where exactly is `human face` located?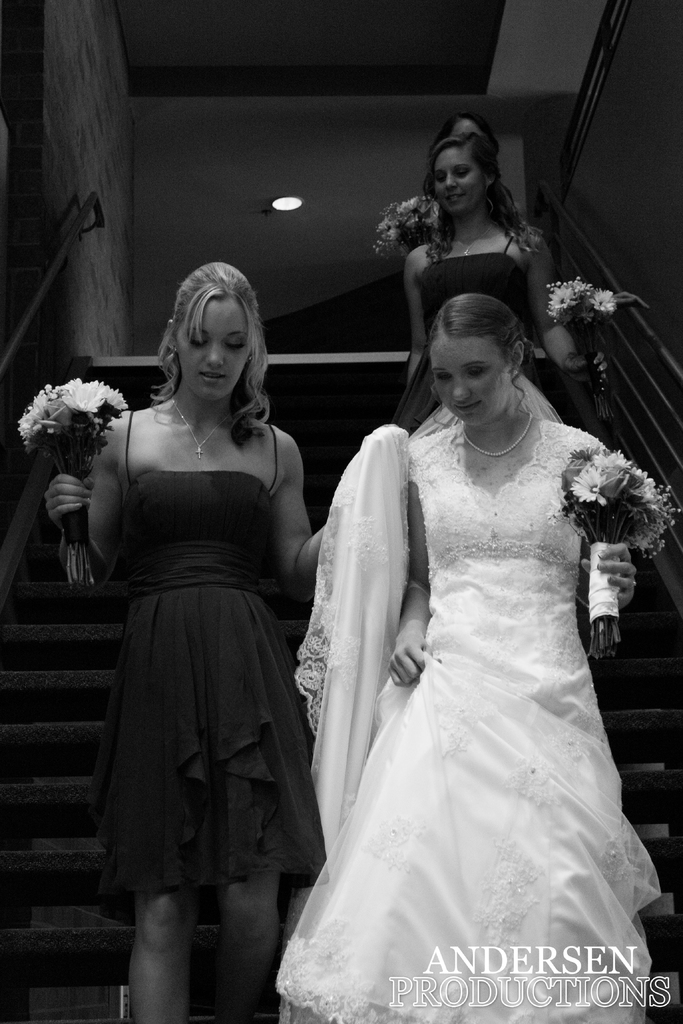
Its bounding box is [left=175, top=298, right=246, bottom=401].
